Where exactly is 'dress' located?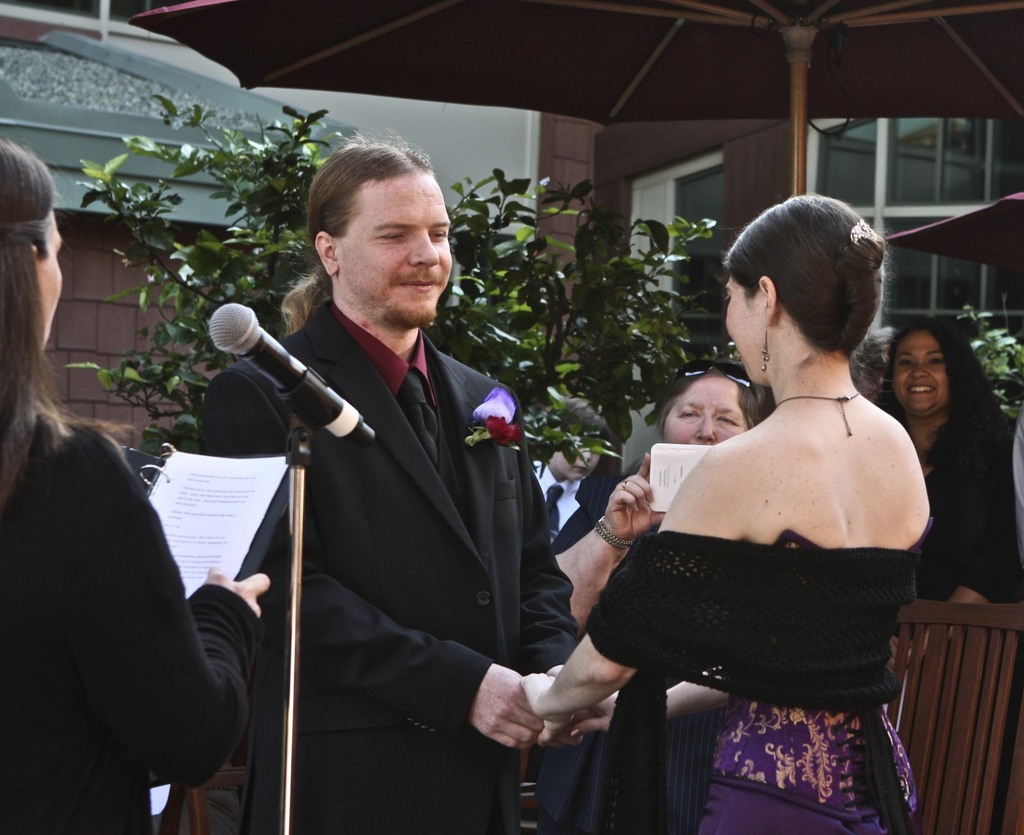
Its bounding box is <box>693,463,914,832</box>.
